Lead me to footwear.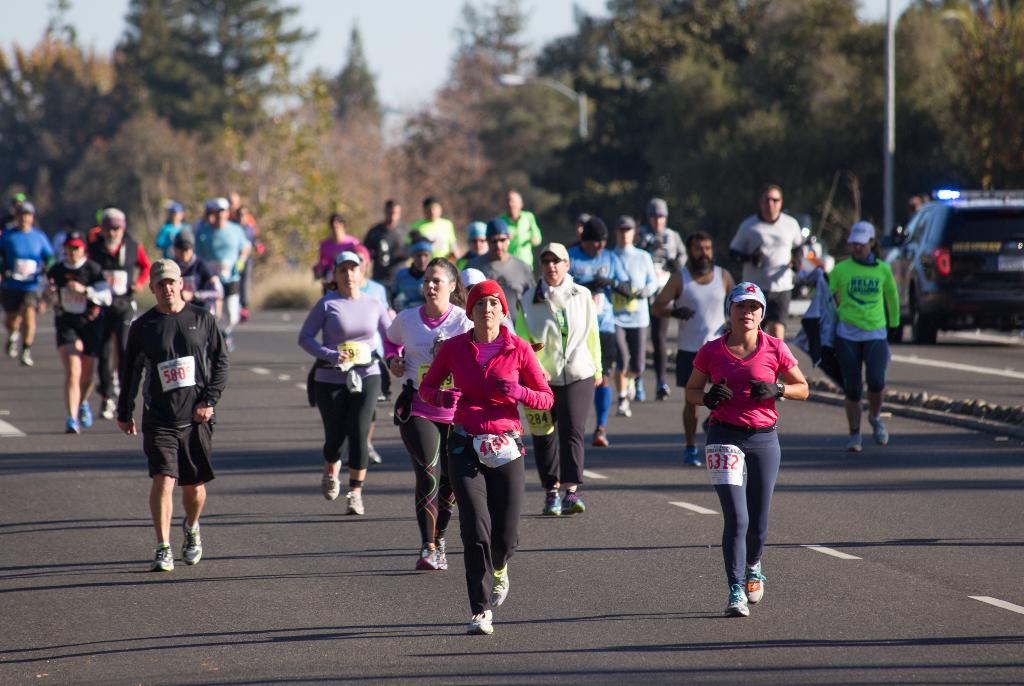
Lead to rect(543, 496, 560, 521).
